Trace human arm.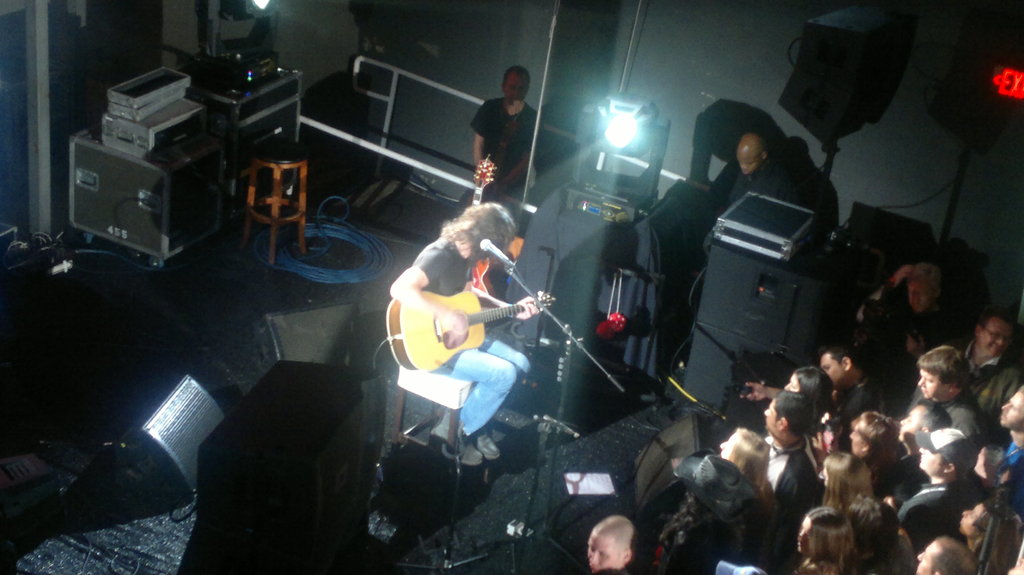
Traced to 952 413 1000 462.
